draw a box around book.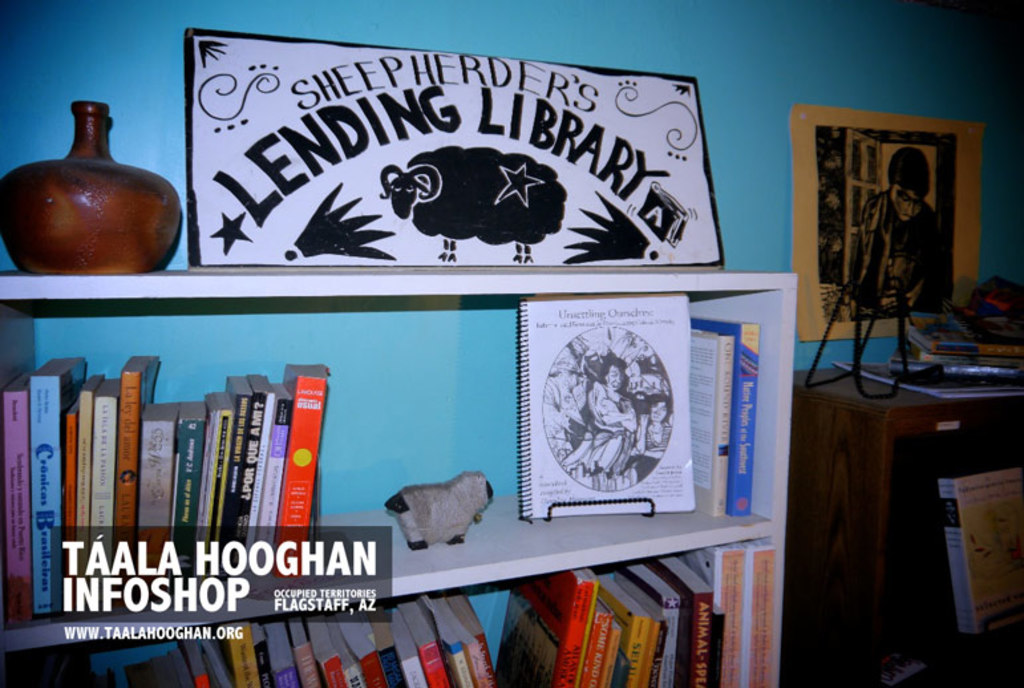
(left=934, top=465, right=1023, bottom=648).
